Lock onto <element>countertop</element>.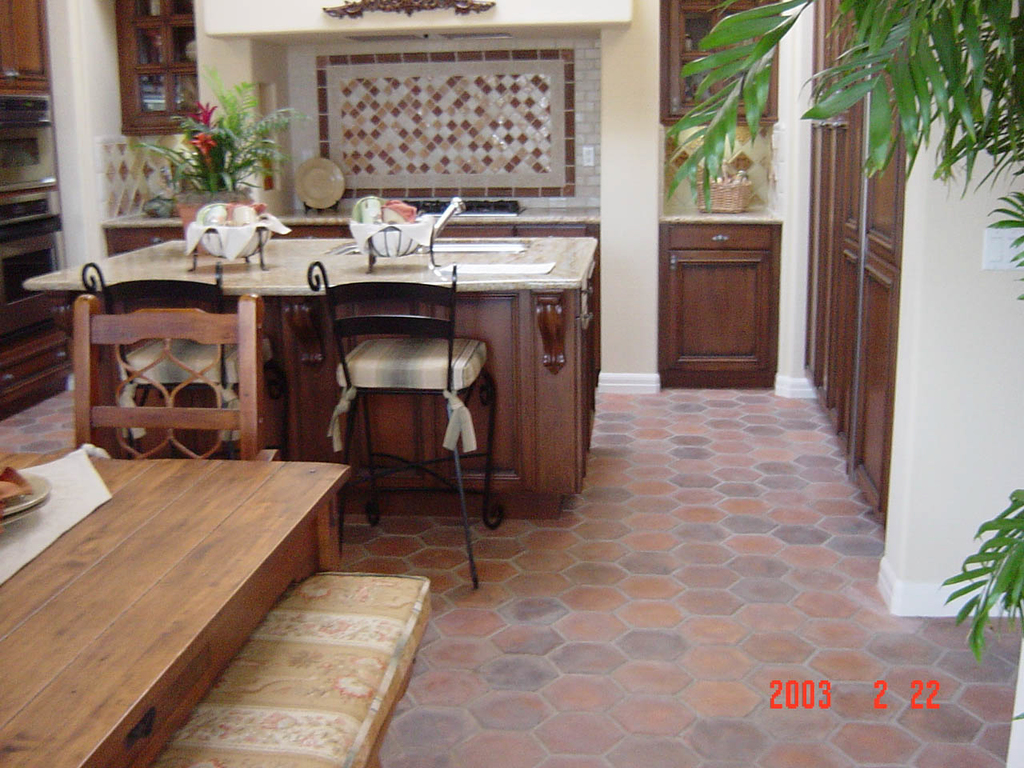
Locked: (99,205,599,230).
